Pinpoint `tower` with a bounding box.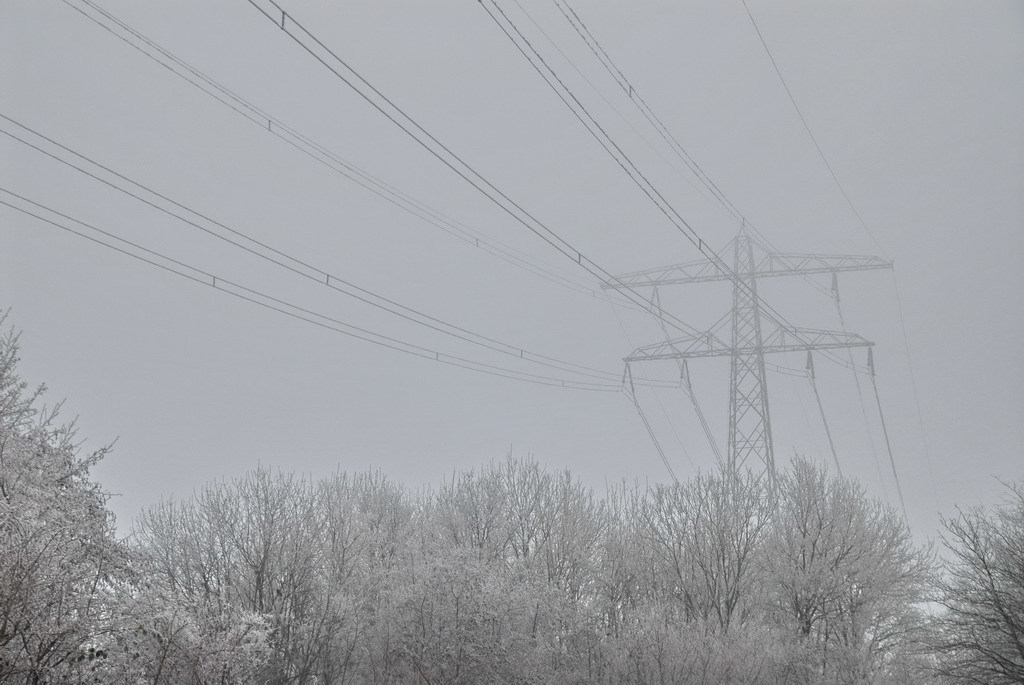
<bbox>596, 219, 896, 543</bbox>.
